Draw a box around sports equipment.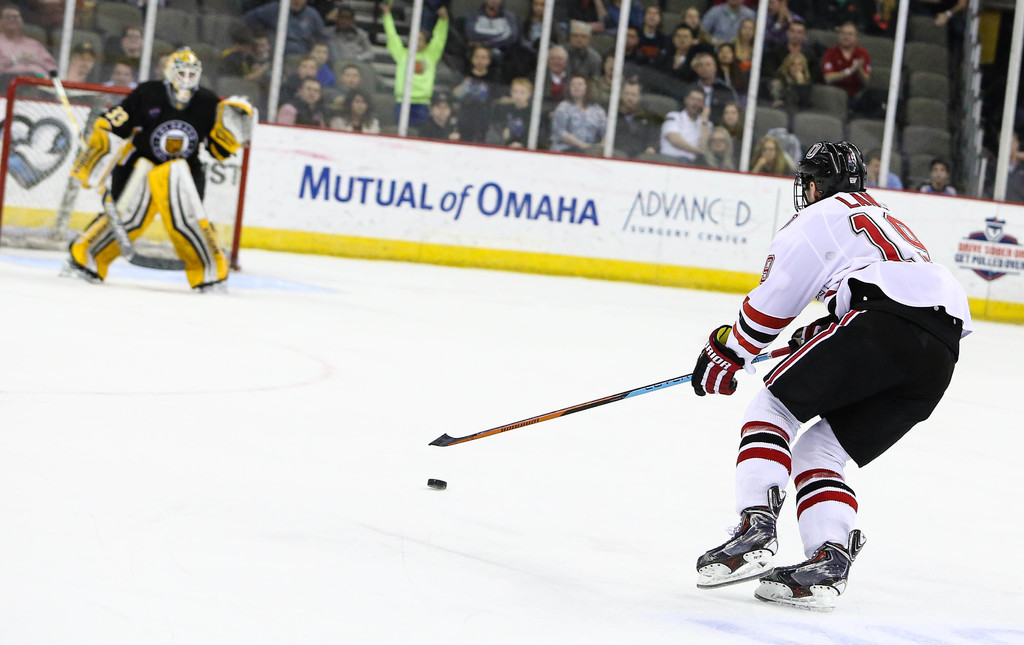
left=163, top=43, right=200, bottom=102.
